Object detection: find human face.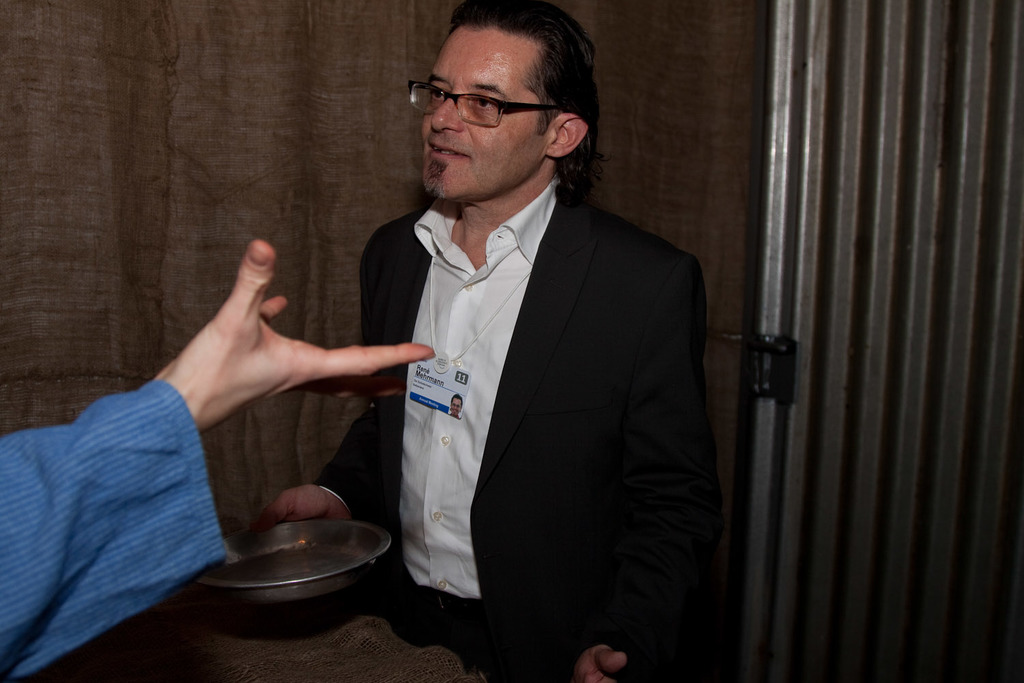
<region>421, 27, 549, 205</region>.
